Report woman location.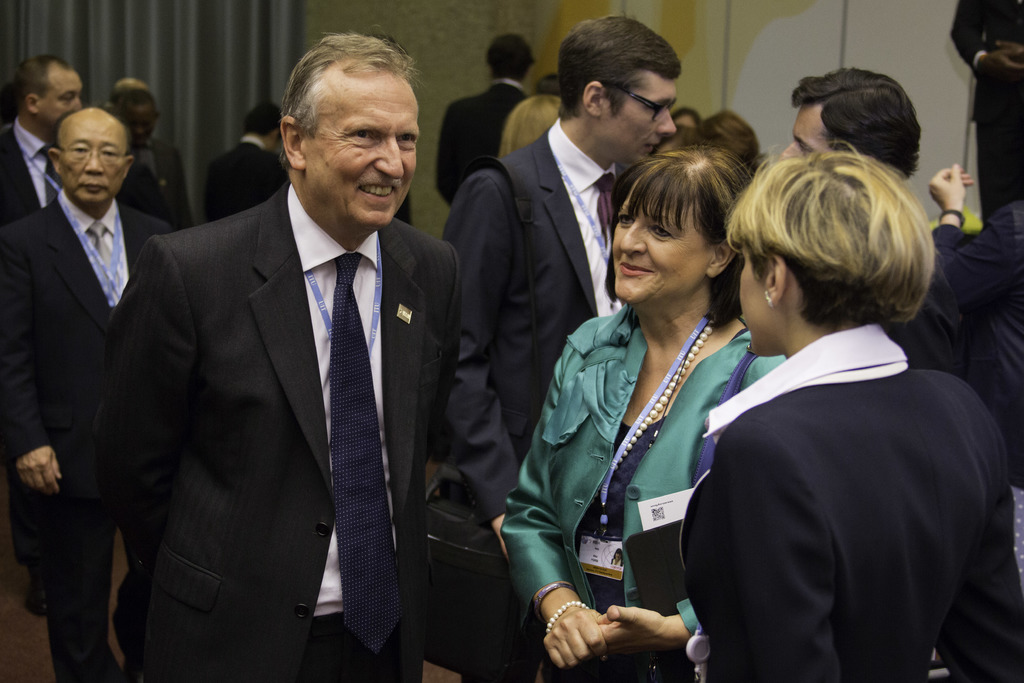
Report: [692,107,755,178].
